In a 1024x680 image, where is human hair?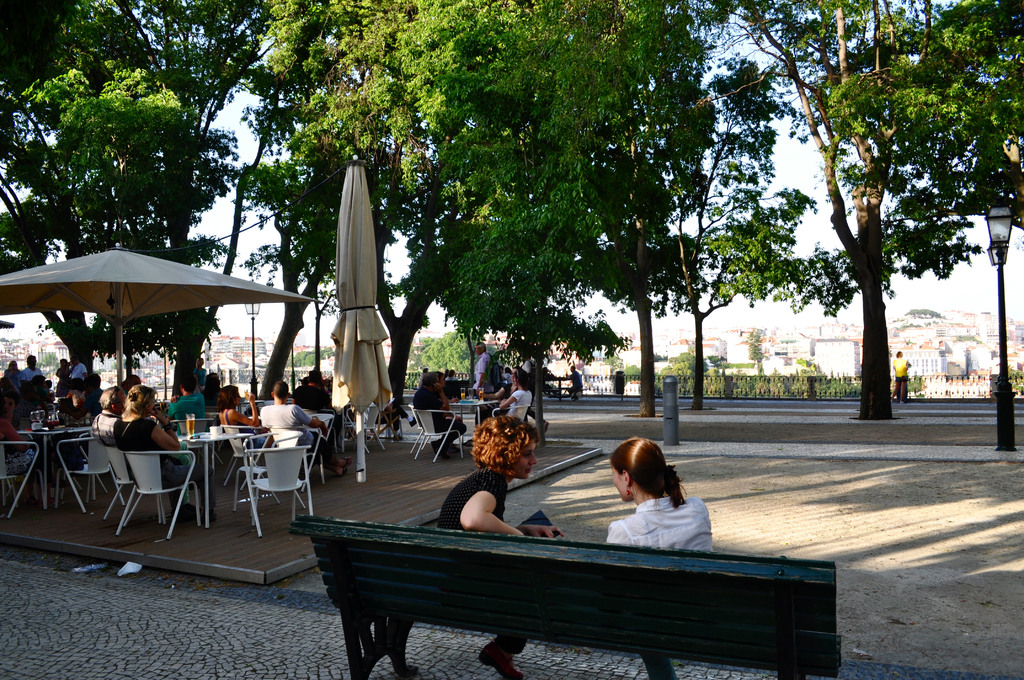
<box>98,385,120,412</box>.
